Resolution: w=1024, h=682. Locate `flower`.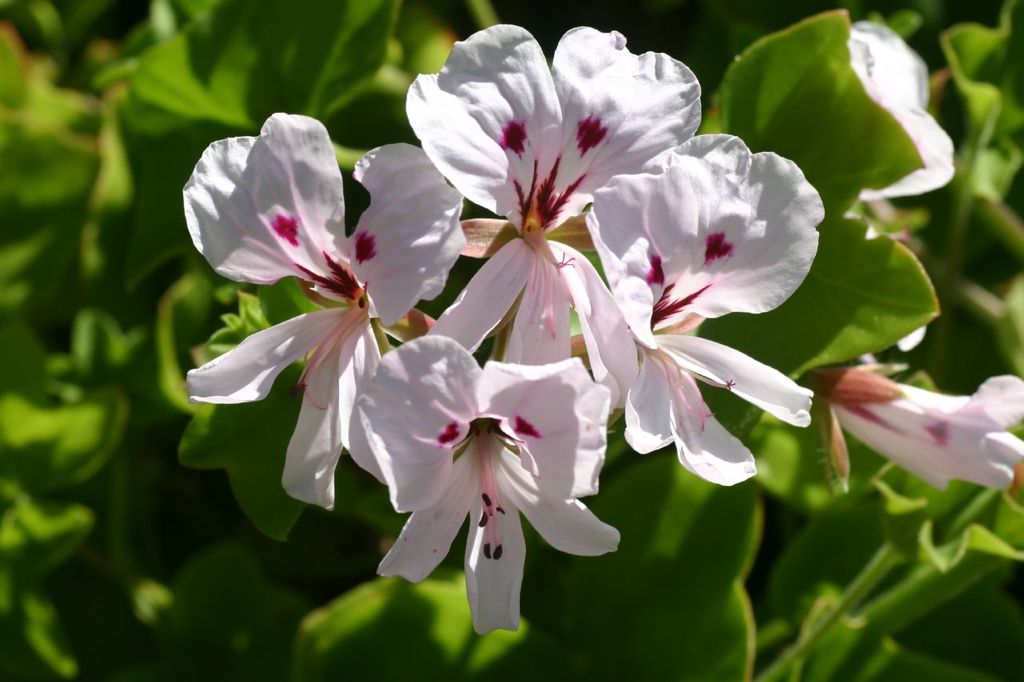
bbox=[802, 361, 1022, 485].
